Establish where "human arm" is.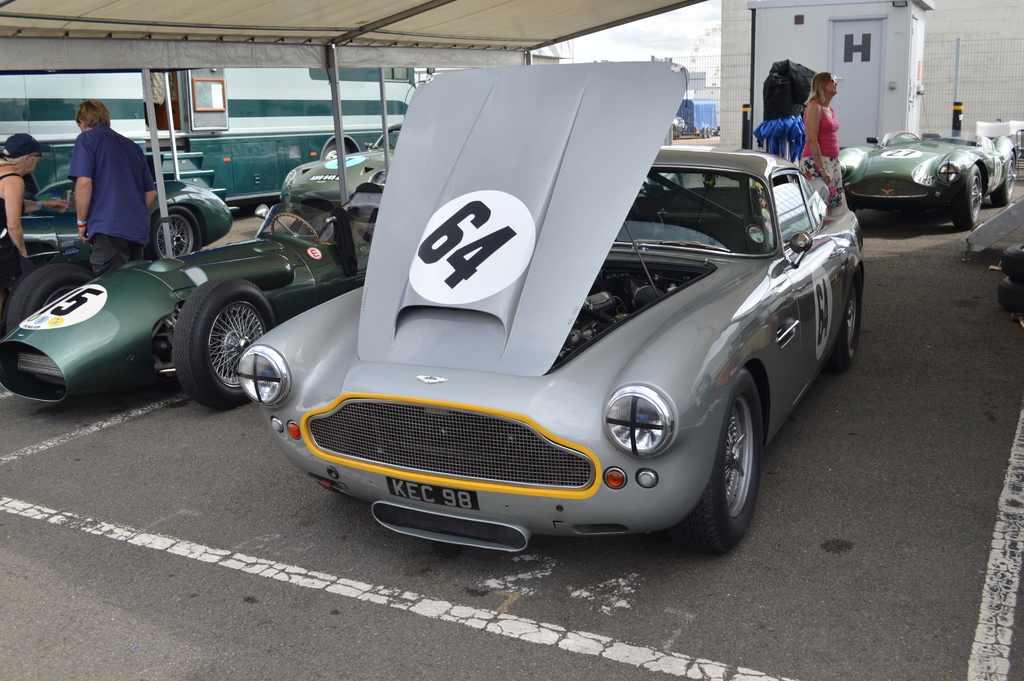
Established at <box>65,130,94,244</box>.
